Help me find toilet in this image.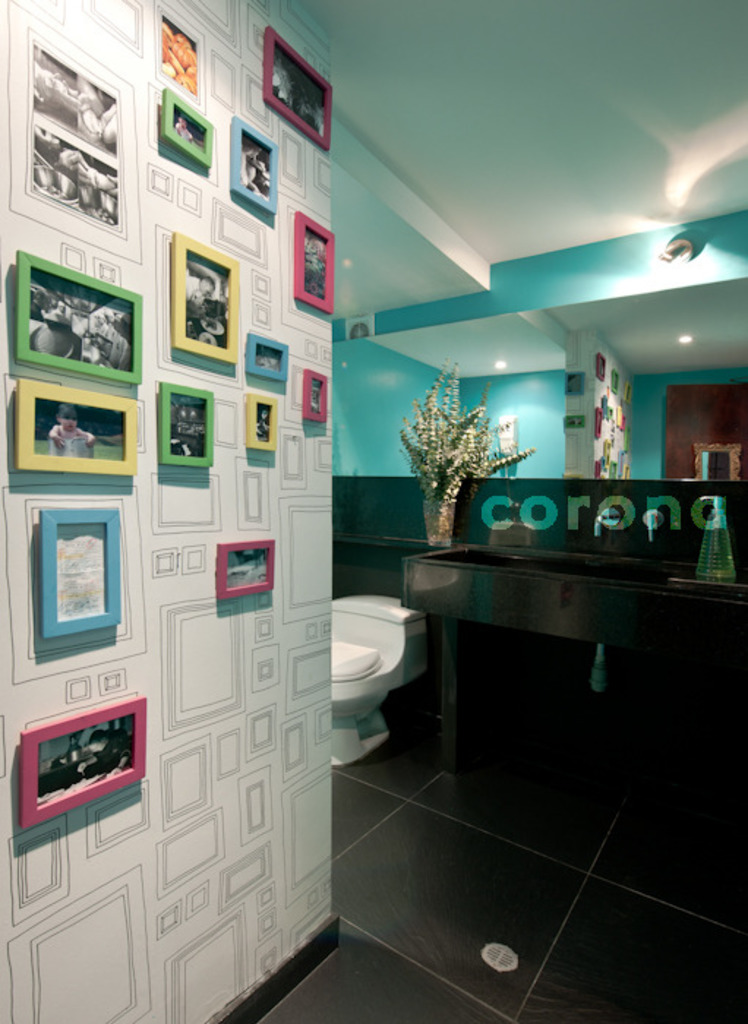
Found it: x1=310, y1=628, x2=401, y2=768.
